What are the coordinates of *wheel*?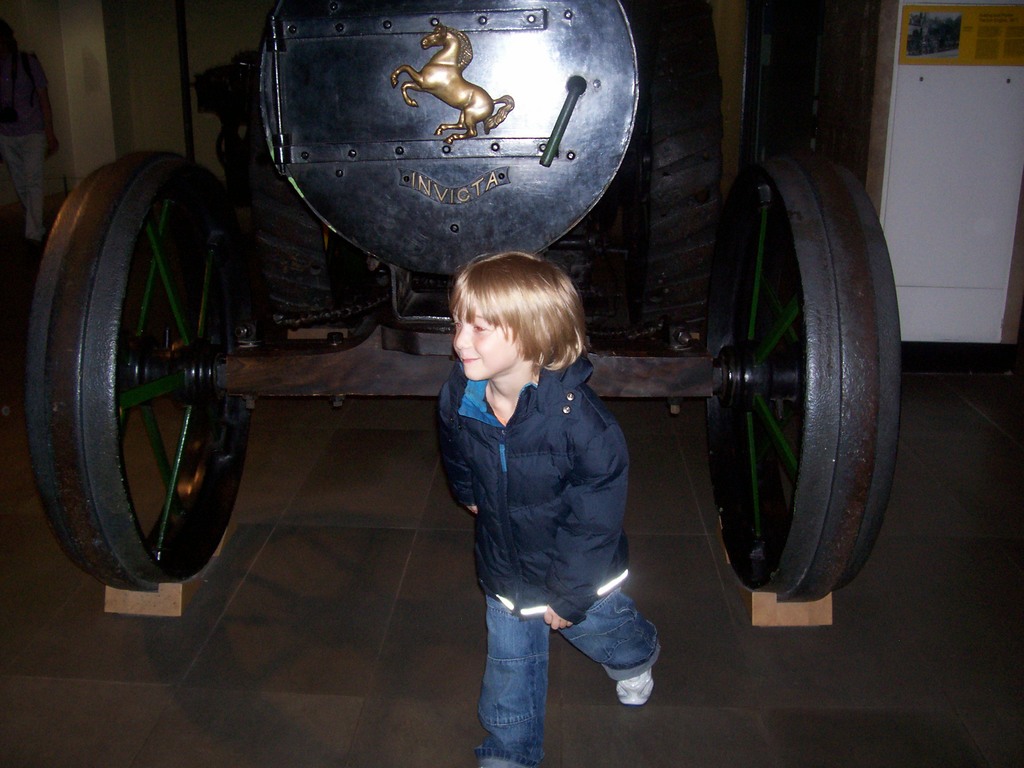
locate(226, 38, 377, 333).
